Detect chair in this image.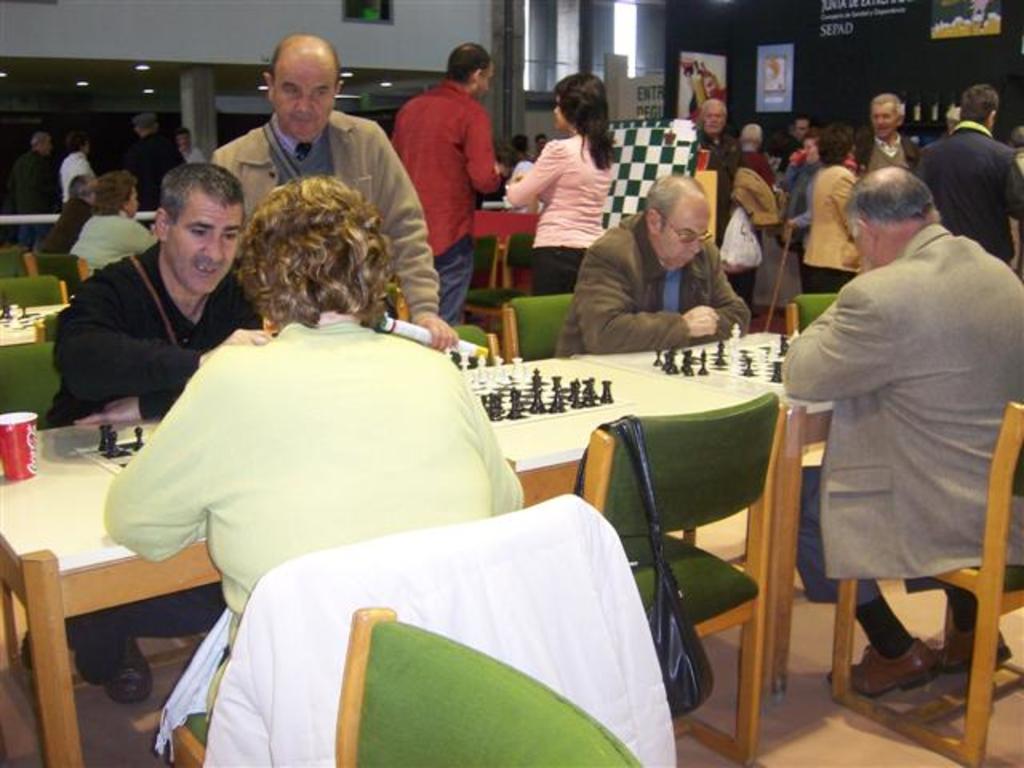
Detection: box=[0, 338, 72, 661].
